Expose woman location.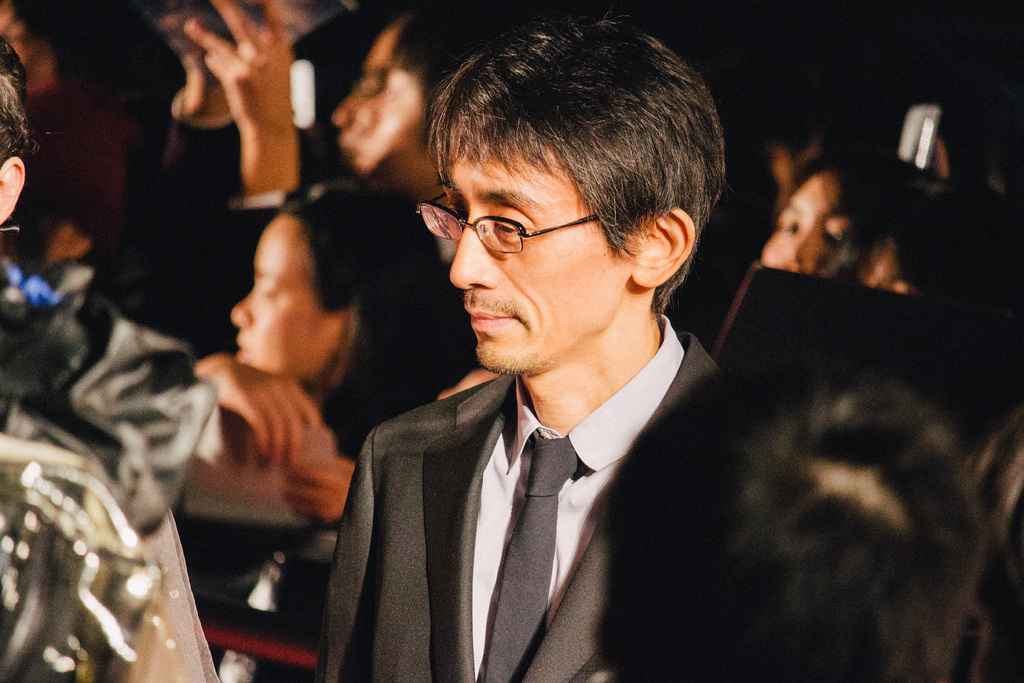
Exposed at (left=226, top=180, right=477, bottom=527).
